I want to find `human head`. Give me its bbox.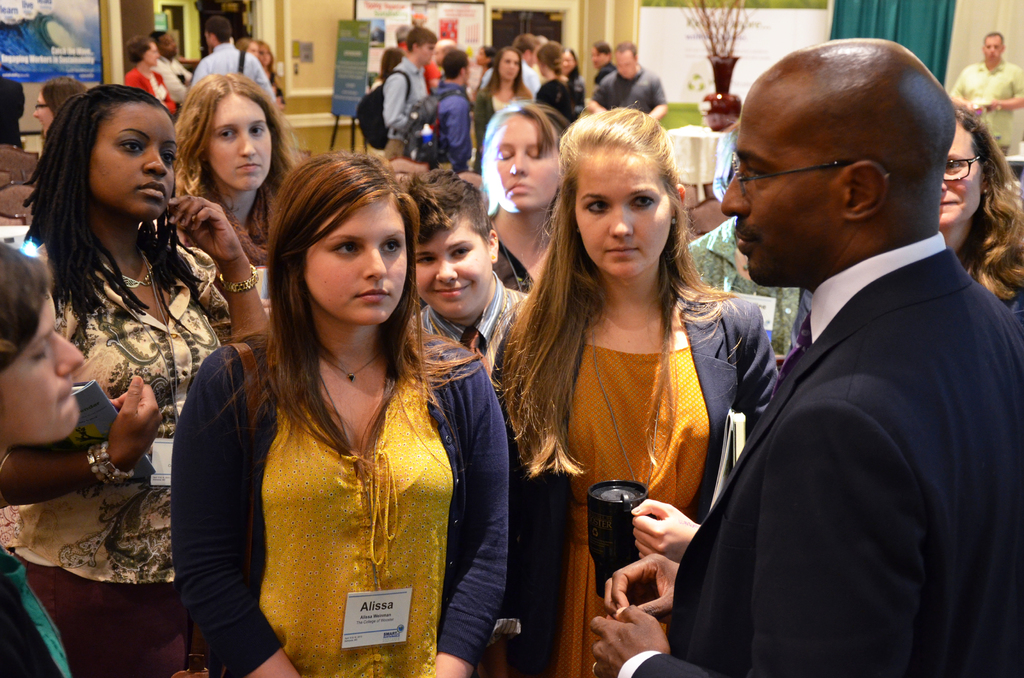
crop(533, 40, 562, 79).
